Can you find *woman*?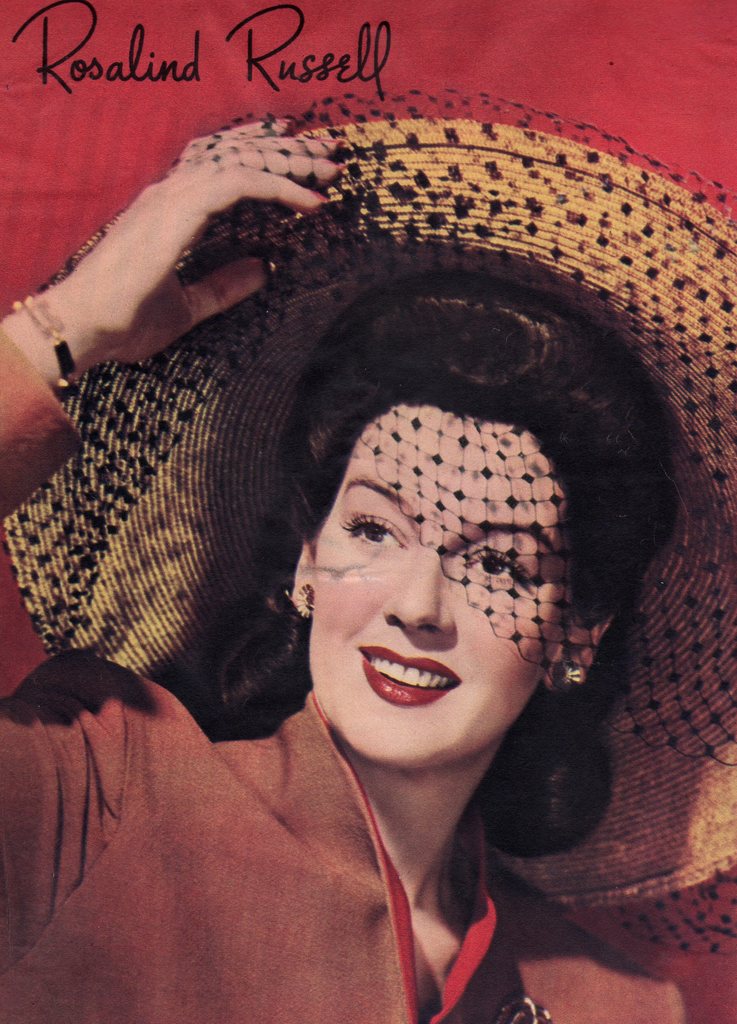
Yes, bounding box: region(1, 96, 736, 1021).
